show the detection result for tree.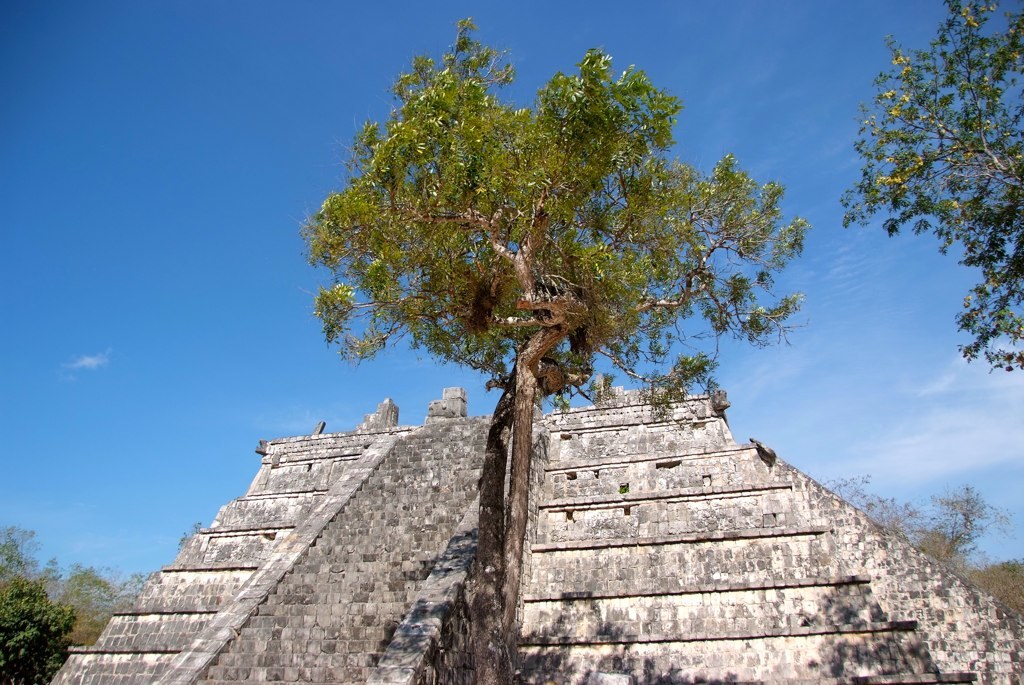
bbox=[227, 53, 884, 675].
